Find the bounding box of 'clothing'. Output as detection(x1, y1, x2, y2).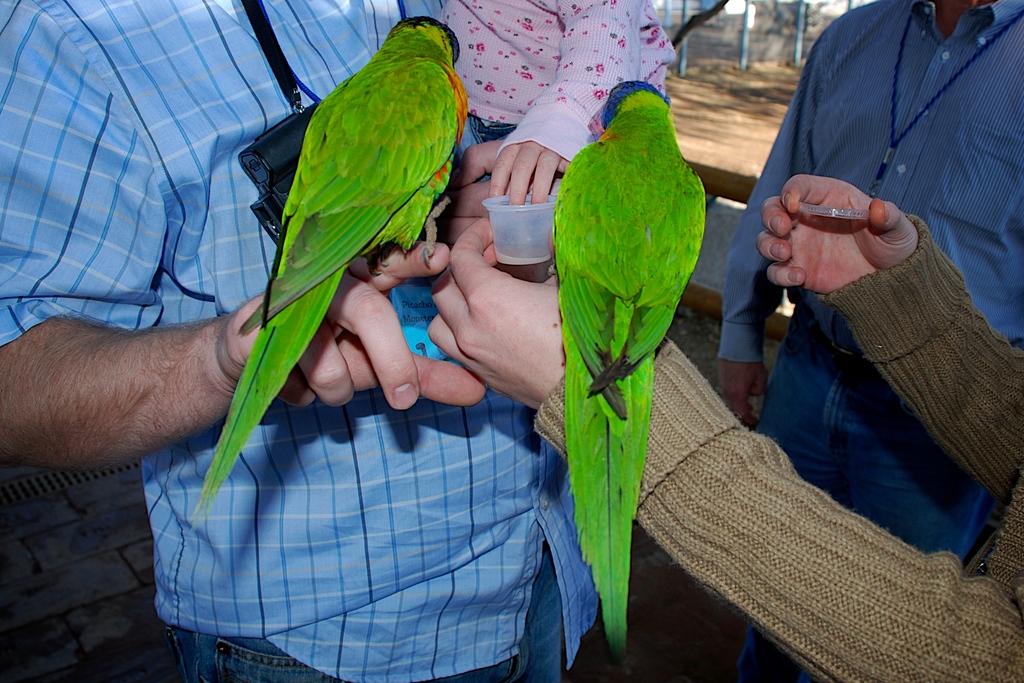
detection(0, 0, 603, 679).
